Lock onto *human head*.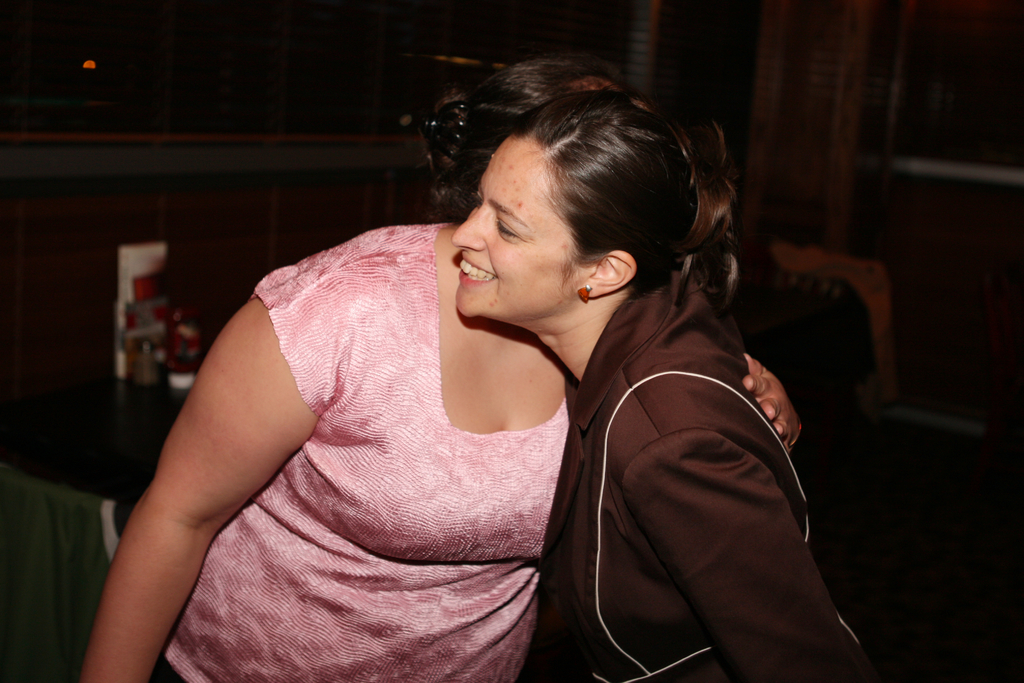
Locked: region(426, 51, 615, 227).
